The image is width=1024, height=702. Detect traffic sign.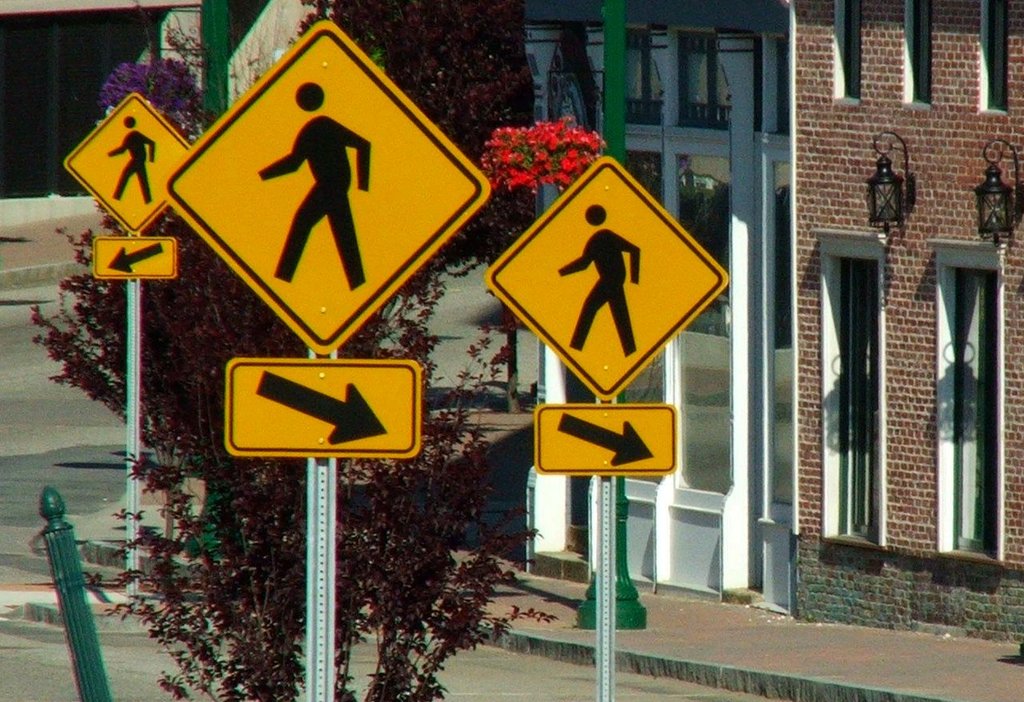
Detection: x1=485 y1=158 x2=729 y2=402.
